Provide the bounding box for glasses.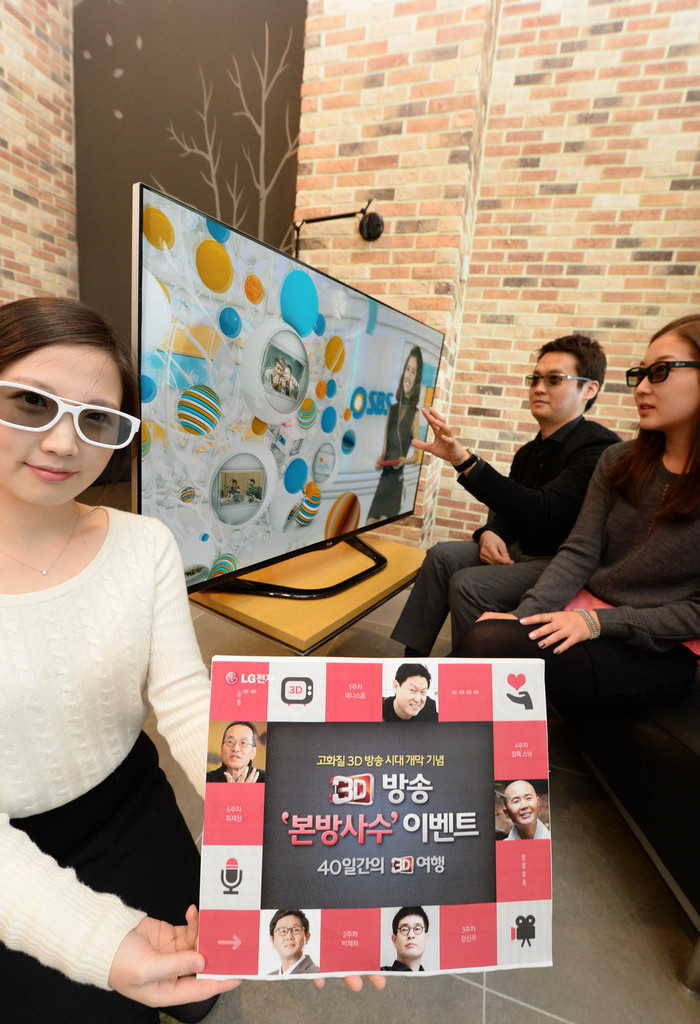
Rect(271, 924, 309, 938).
